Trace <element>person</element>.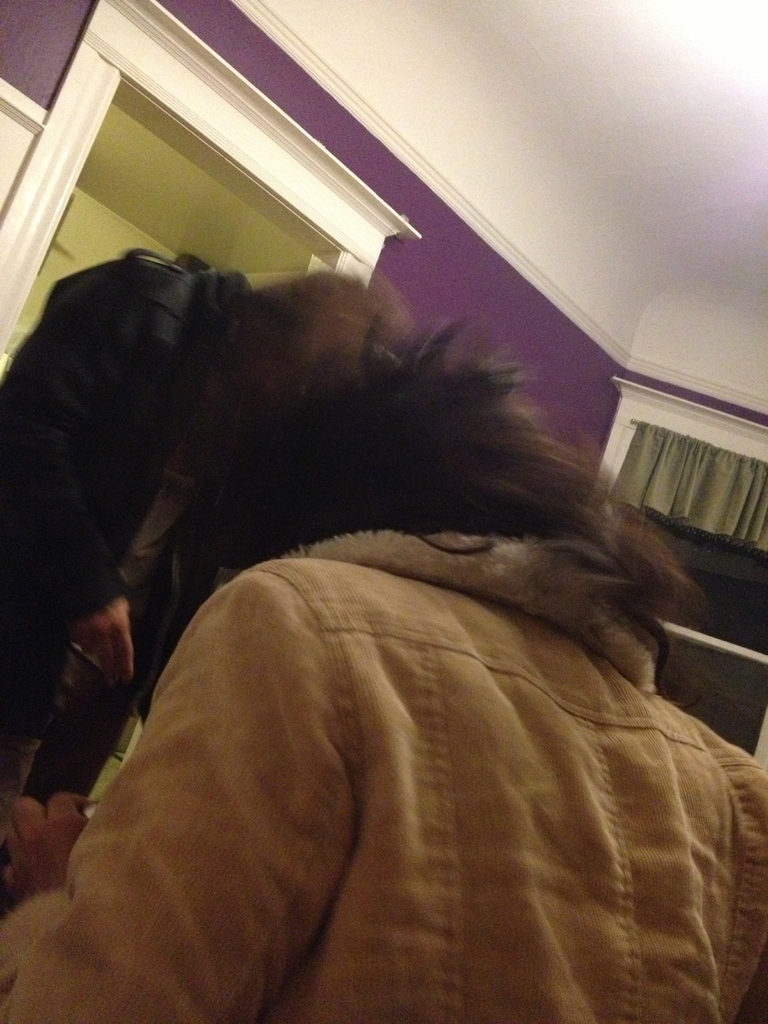
Traced to Rect(2, 307, 767, 1023).
